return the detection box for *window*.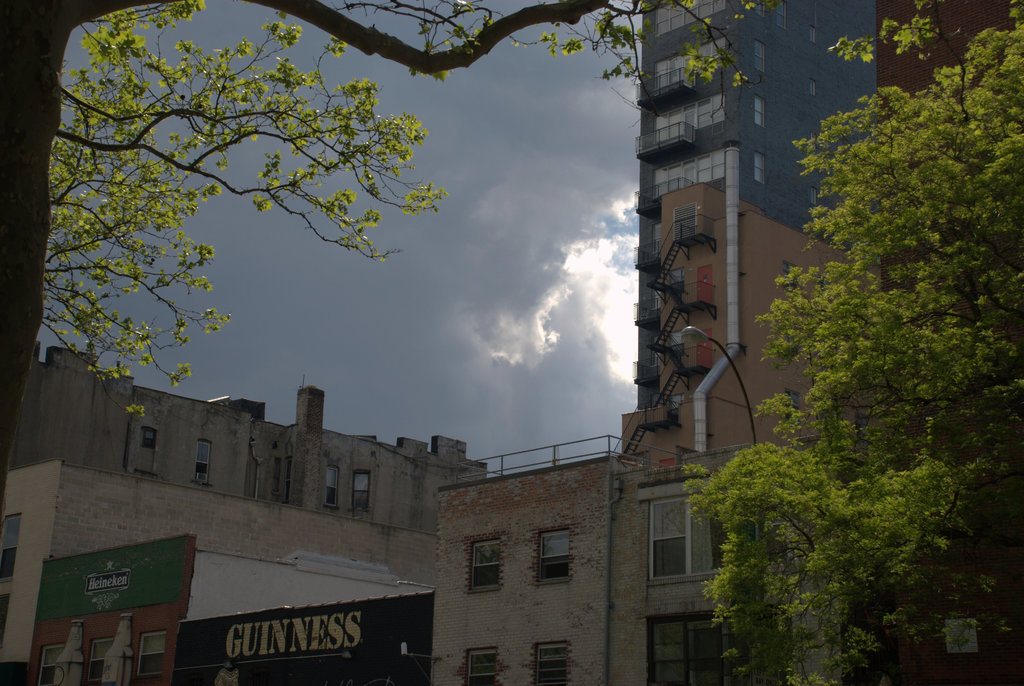
x1=195, y1=437, x2=214, y2=487.
